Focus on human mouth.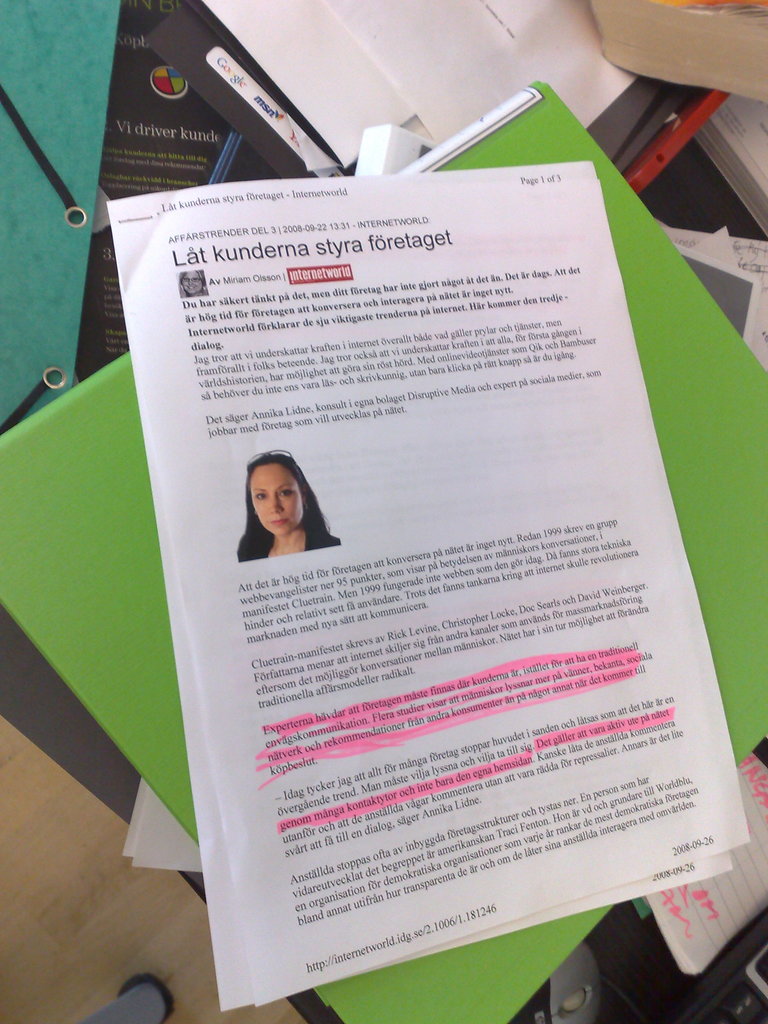
Focused at rect(269, 513, 290, 525).
